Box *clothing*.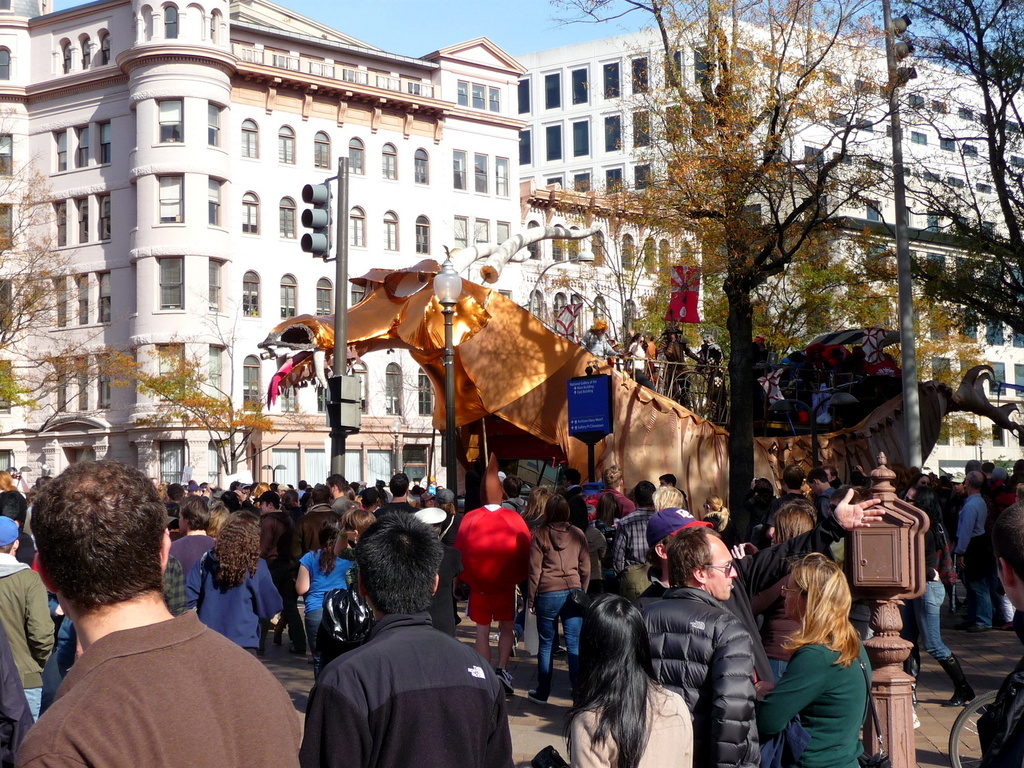
bbox=(627, 339, 651, 390).
